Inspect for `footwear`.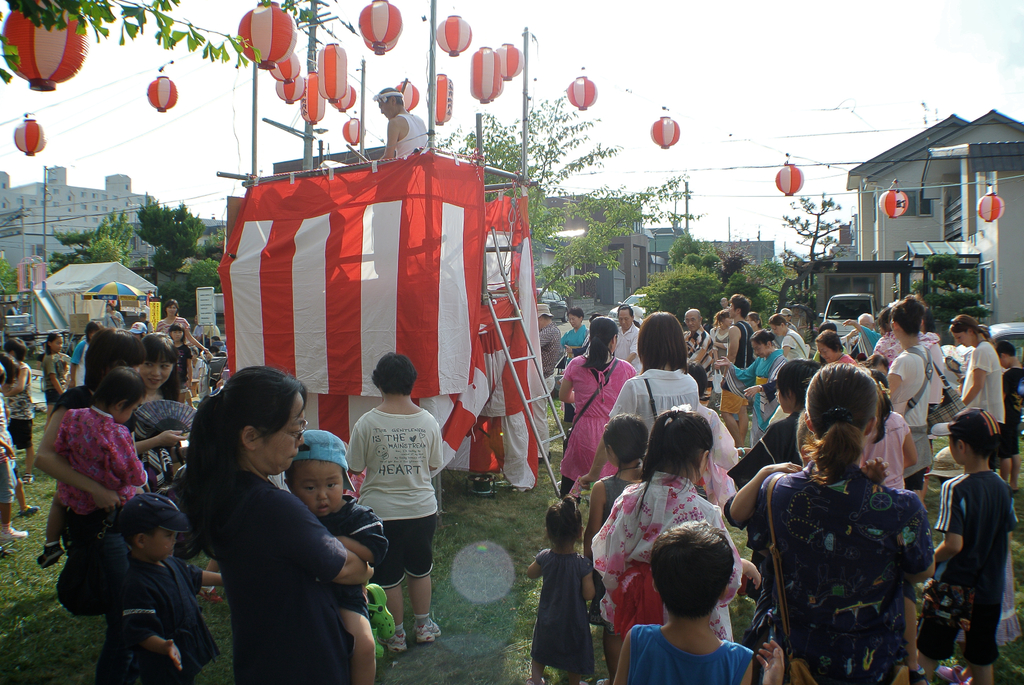
Inspection: bbox=[371, 628, 385, 659].
